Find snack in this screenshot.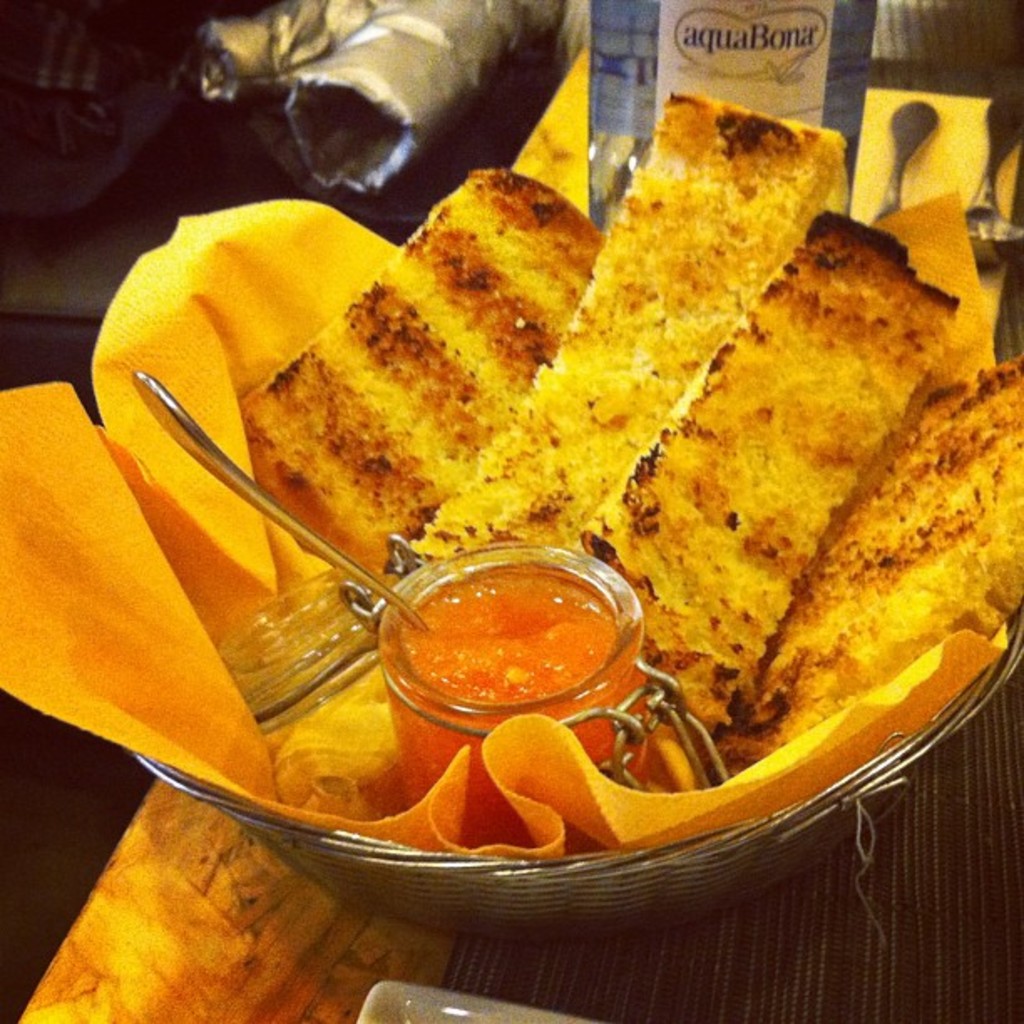
The bounding box for snack is 442 90 850 545.
